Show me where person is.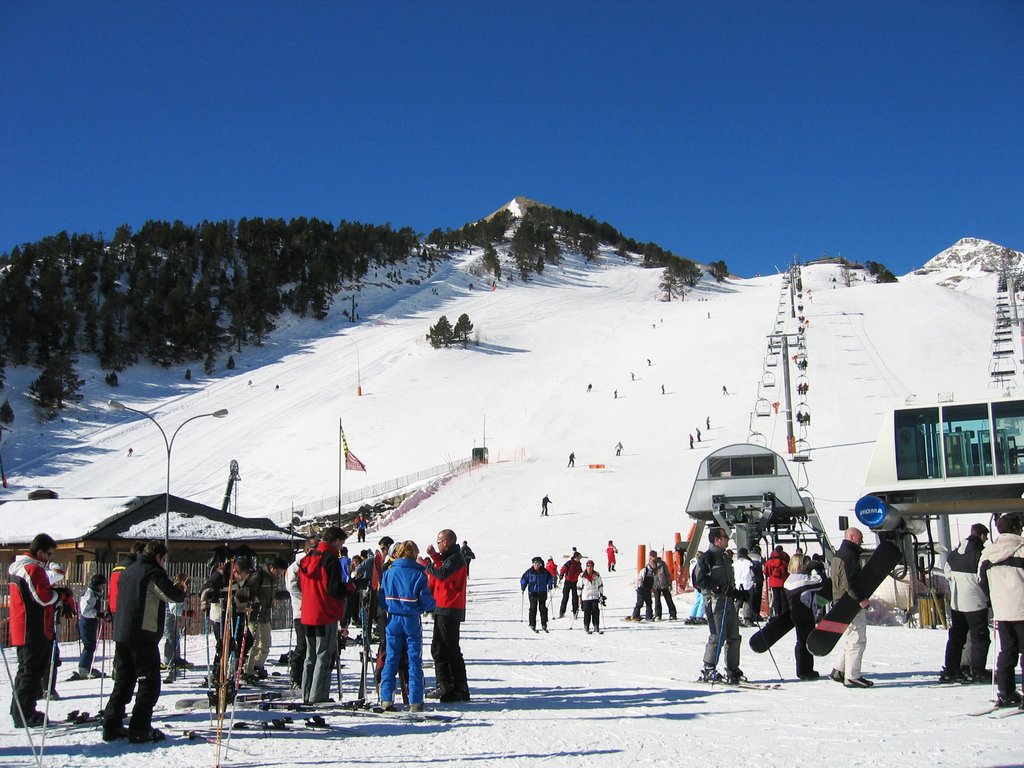
person is at x1=613 y1=436 x2=625 y2=452.
